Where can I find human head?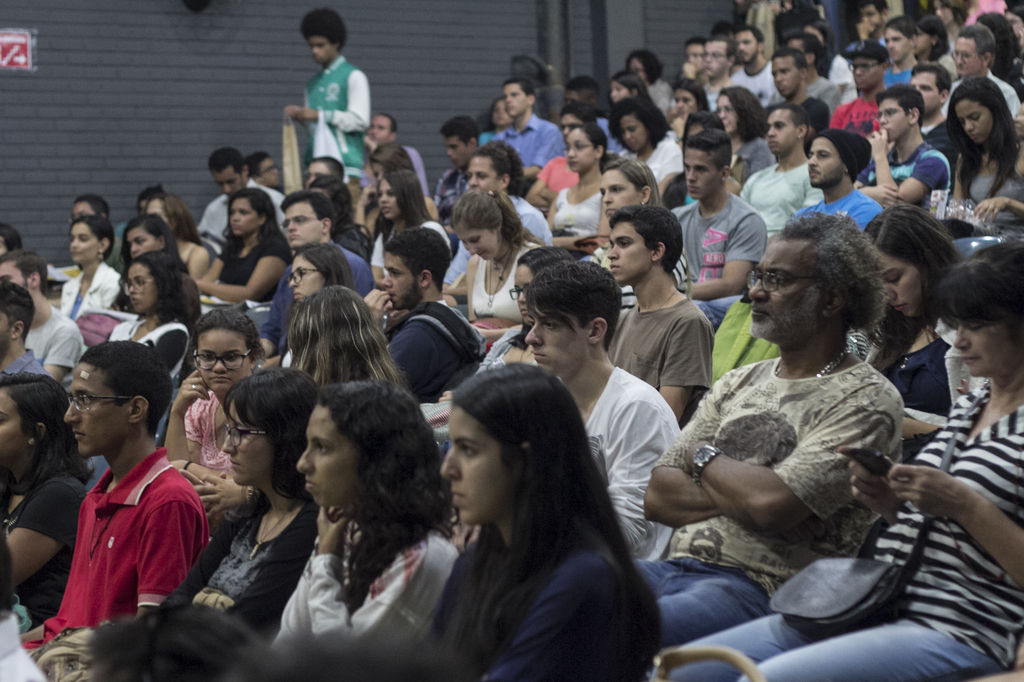
You can find it at 0/371/69/477.
